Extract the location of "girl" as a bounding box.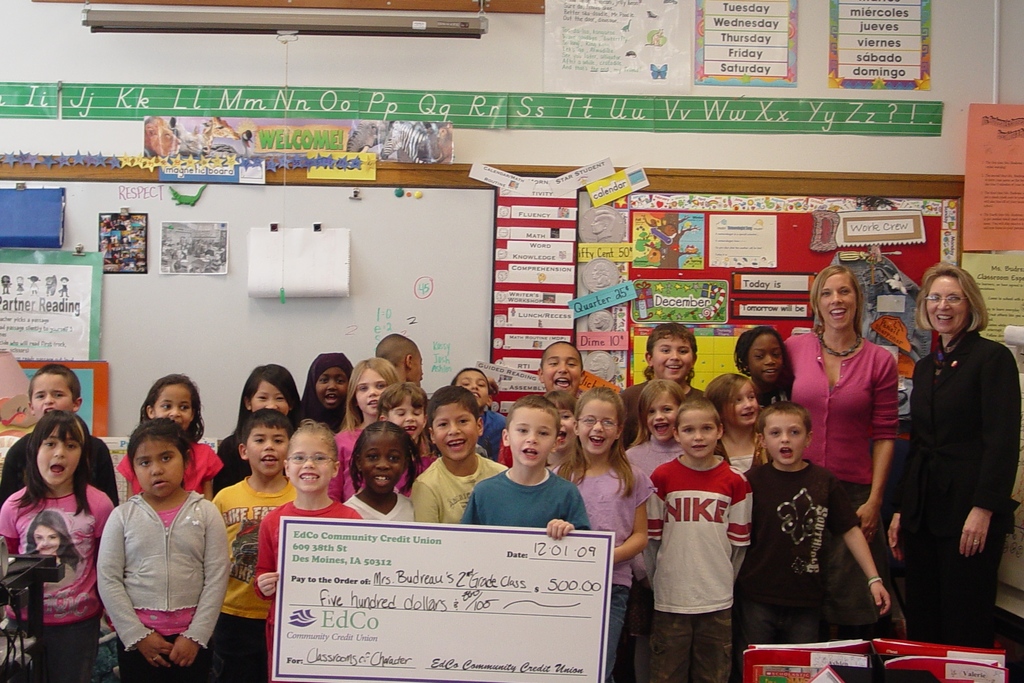
Rect(706, 369, 762, 477).
